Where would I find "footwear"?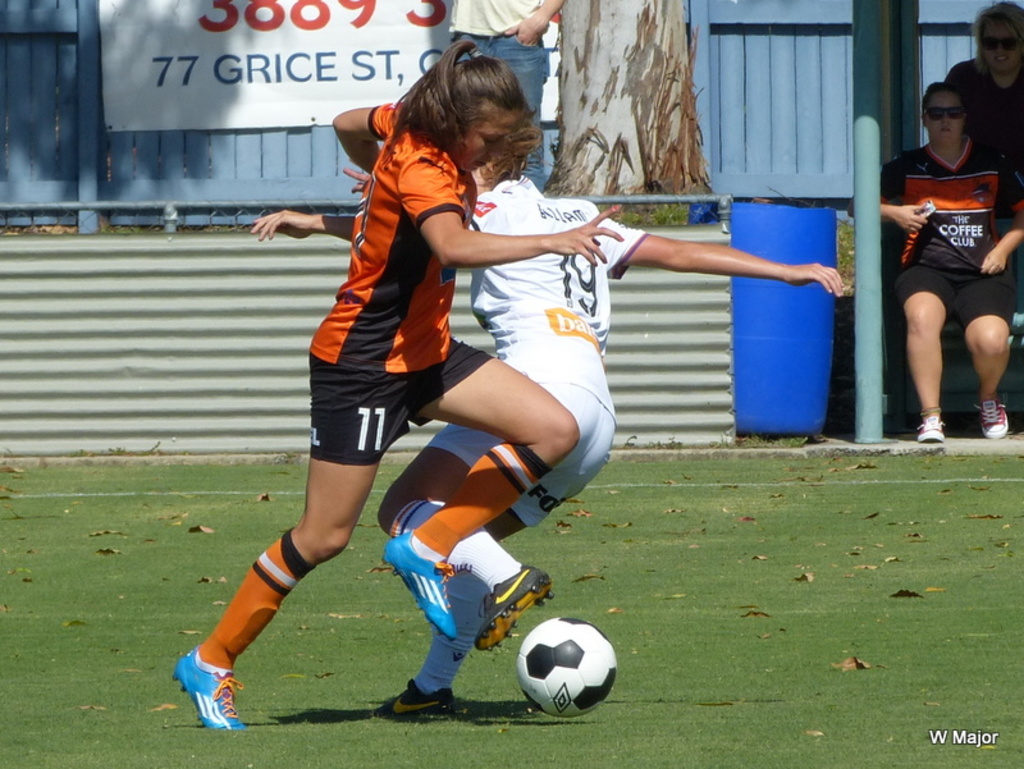
At x1=973, y1=398, x2=1012, y2=439.
